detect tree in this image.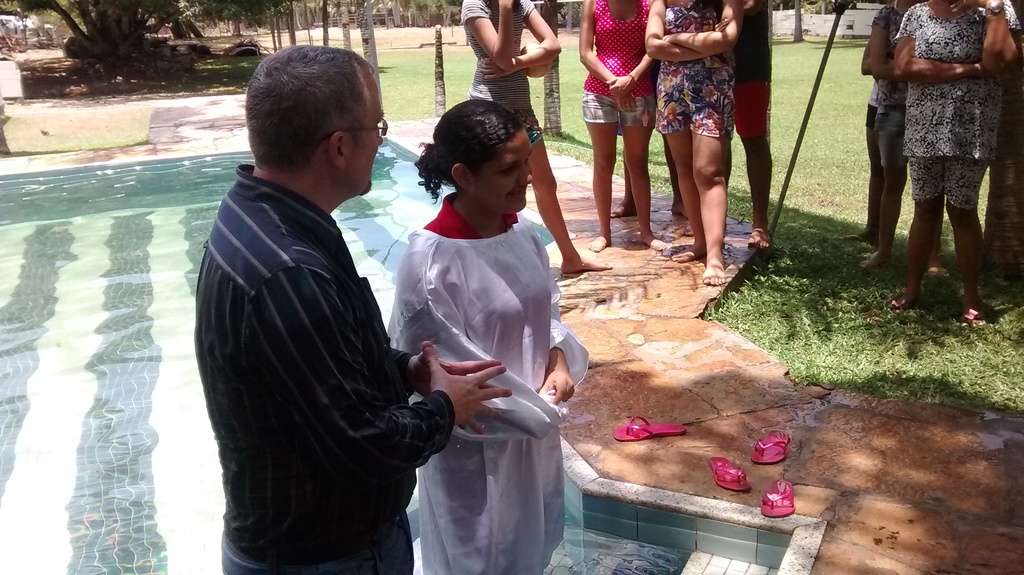
Detection: {"left": 359, "top": 0, "right": 385, "bottom": 117}.
